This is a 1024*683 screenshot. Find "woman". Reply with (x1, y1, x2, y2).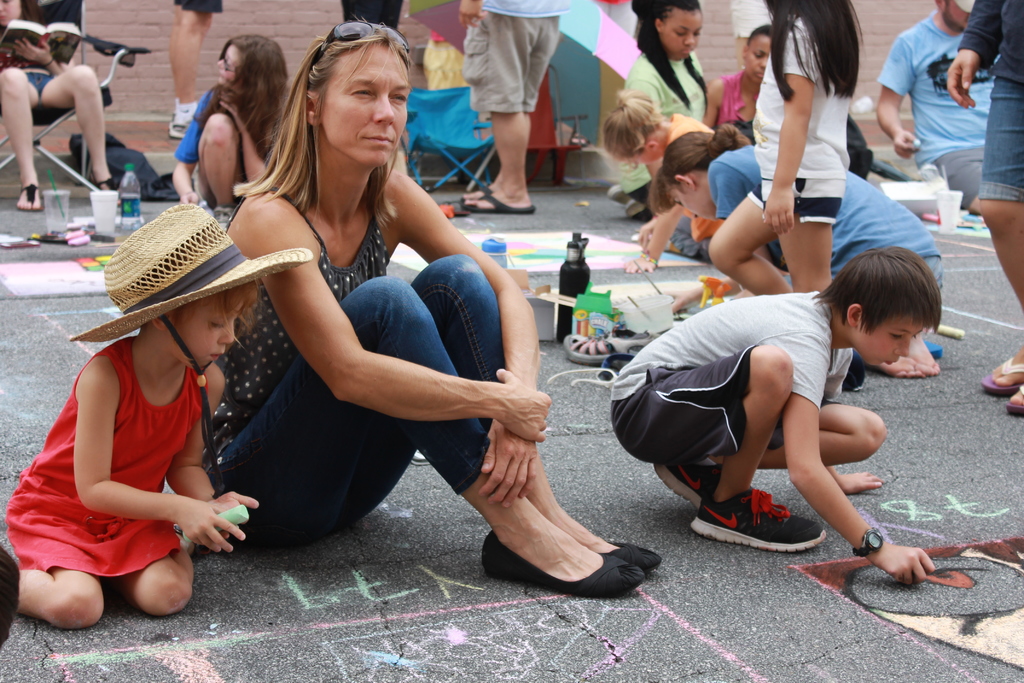
(628, 0, 712, 219).
